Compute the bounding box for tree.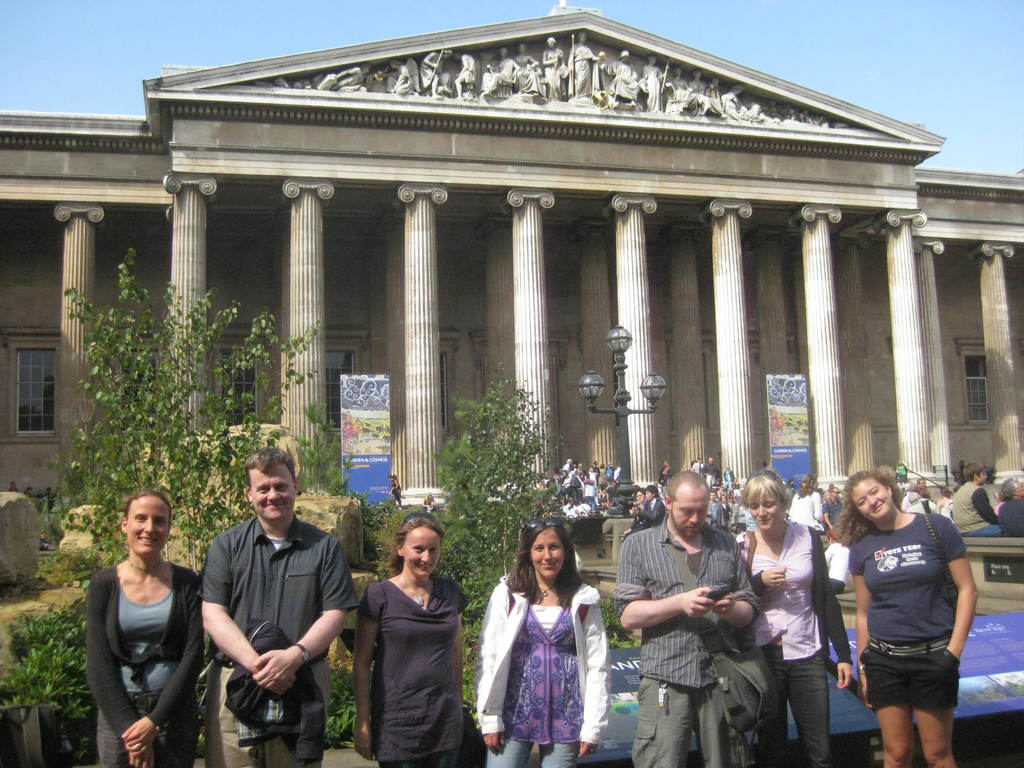
0/589/99/701.
